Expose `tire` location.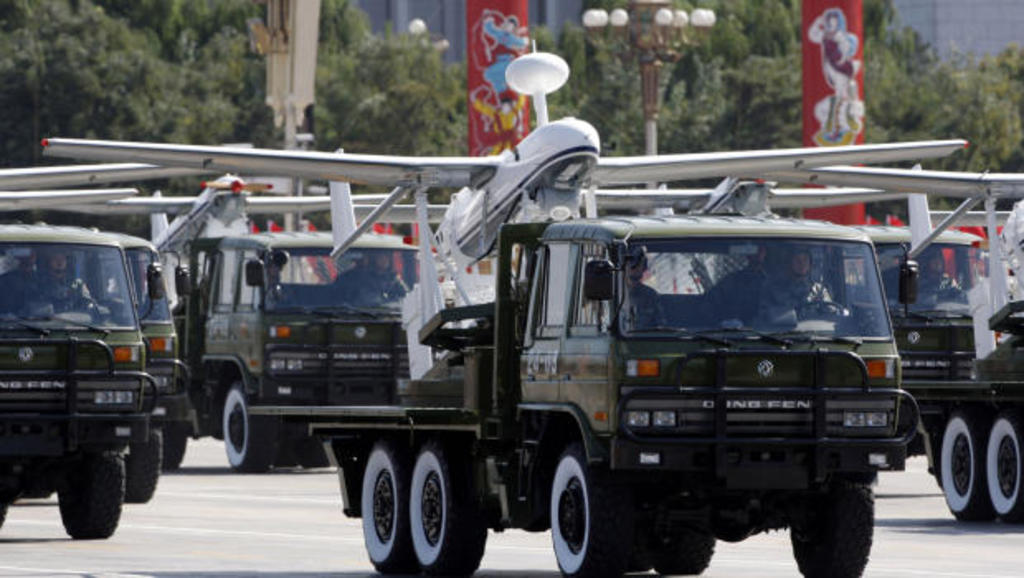
Exposed at x1=936 y1=418 x2=991 y2=519.
